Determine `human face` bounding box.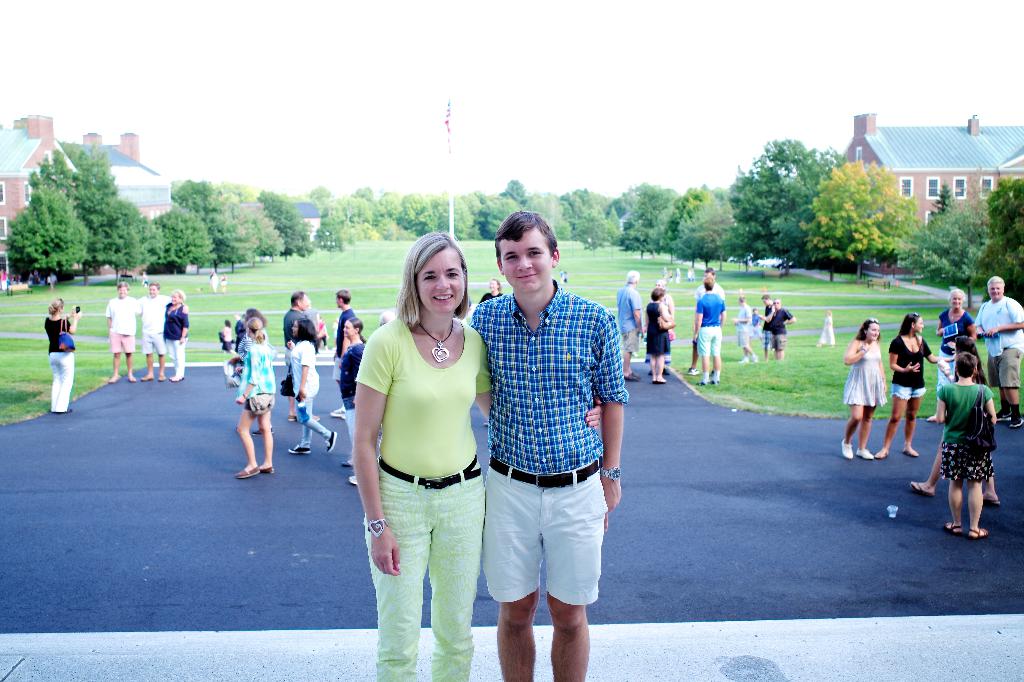
Determined: select_region(118, 286, 127, 291).
